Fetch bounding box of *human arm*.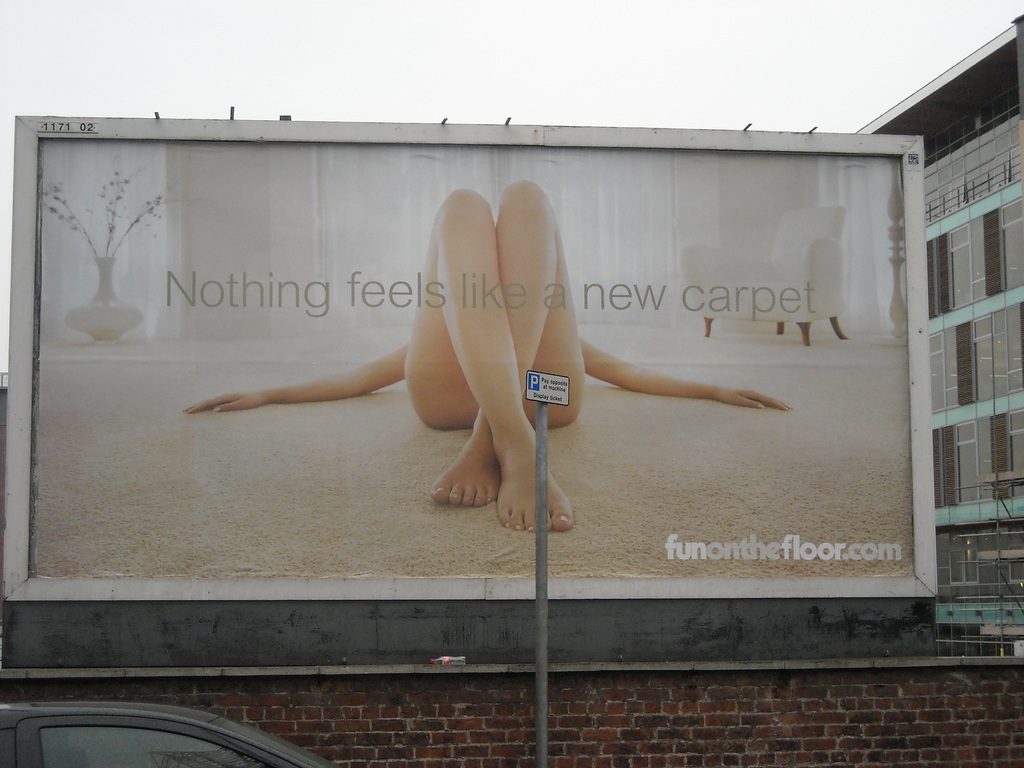
Bbox: box=[583, 331, 792, 413].
